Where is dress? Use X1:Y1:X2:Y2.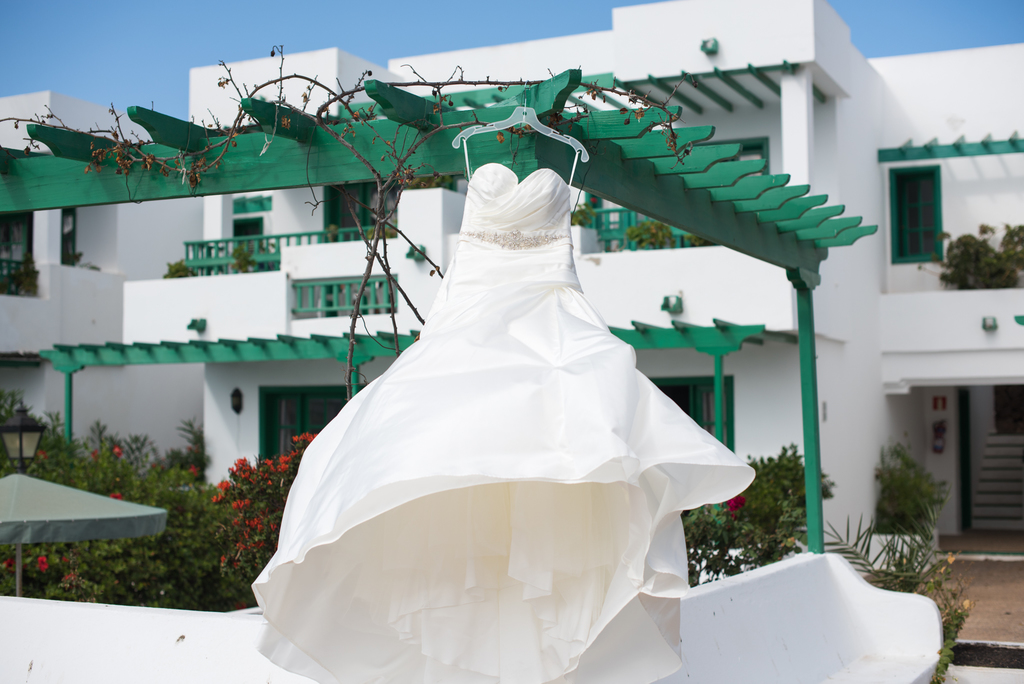
237:152:777:683.
